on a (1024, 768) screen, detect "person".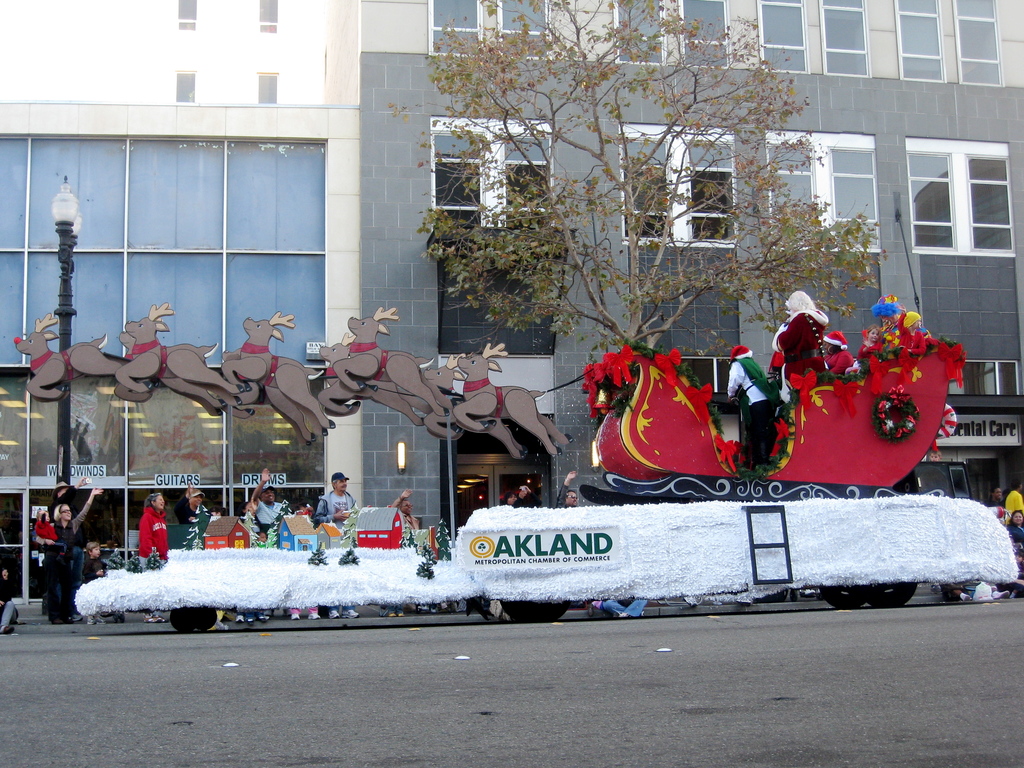
238, 466, 283, 559.
